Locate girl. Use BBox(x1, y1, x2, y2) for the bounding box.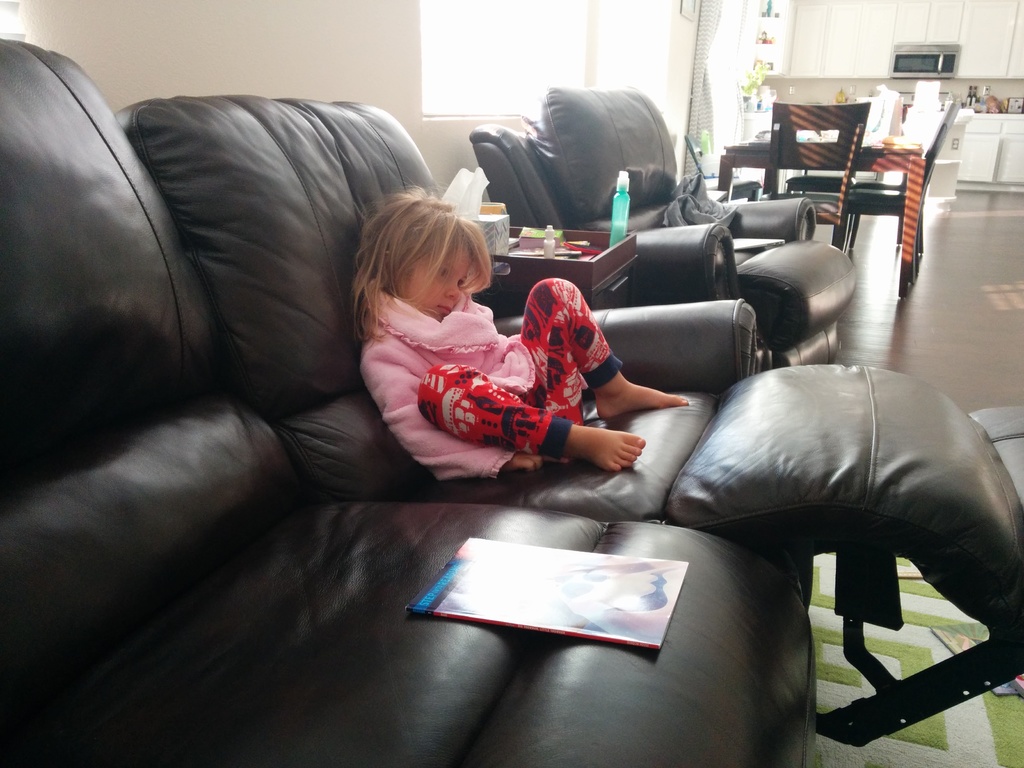
BBox(350, 198, 694, 474).
